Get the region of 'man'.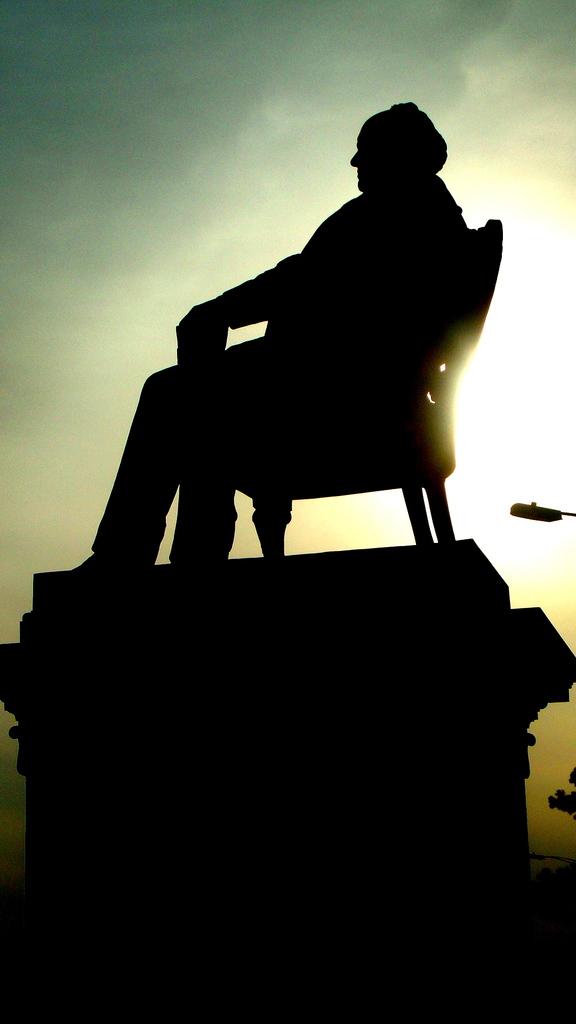
x1=87, y1=86, x2=474, y2=582.
